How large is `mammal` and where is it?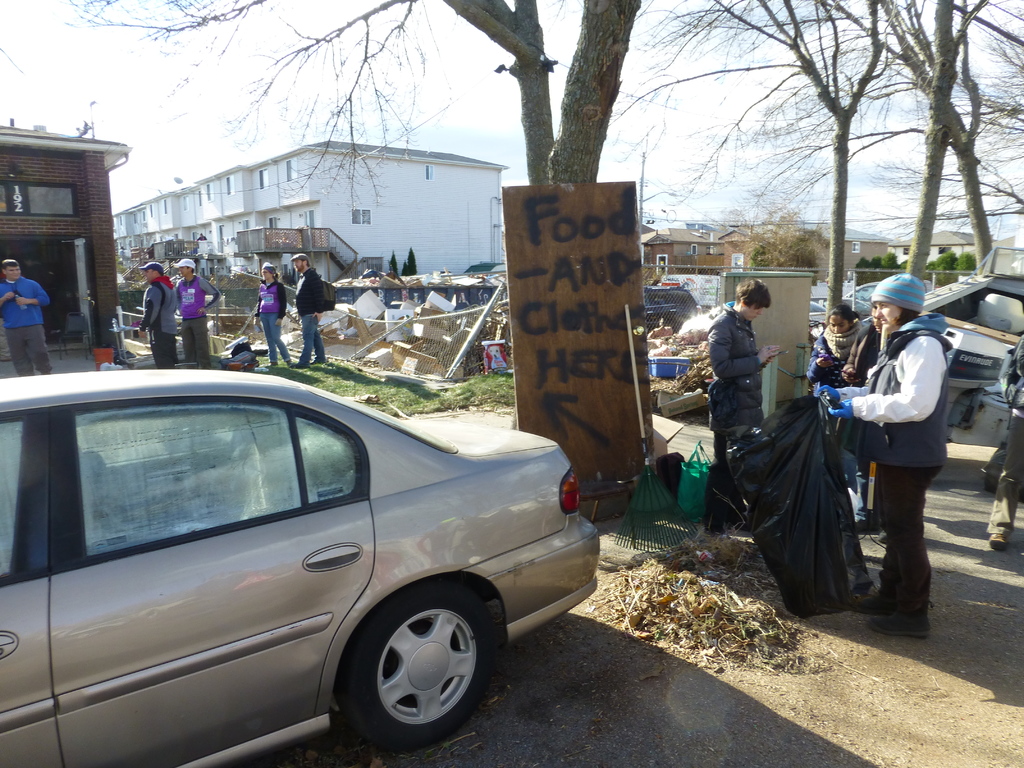
Bounding box: [706,276,778,531].
